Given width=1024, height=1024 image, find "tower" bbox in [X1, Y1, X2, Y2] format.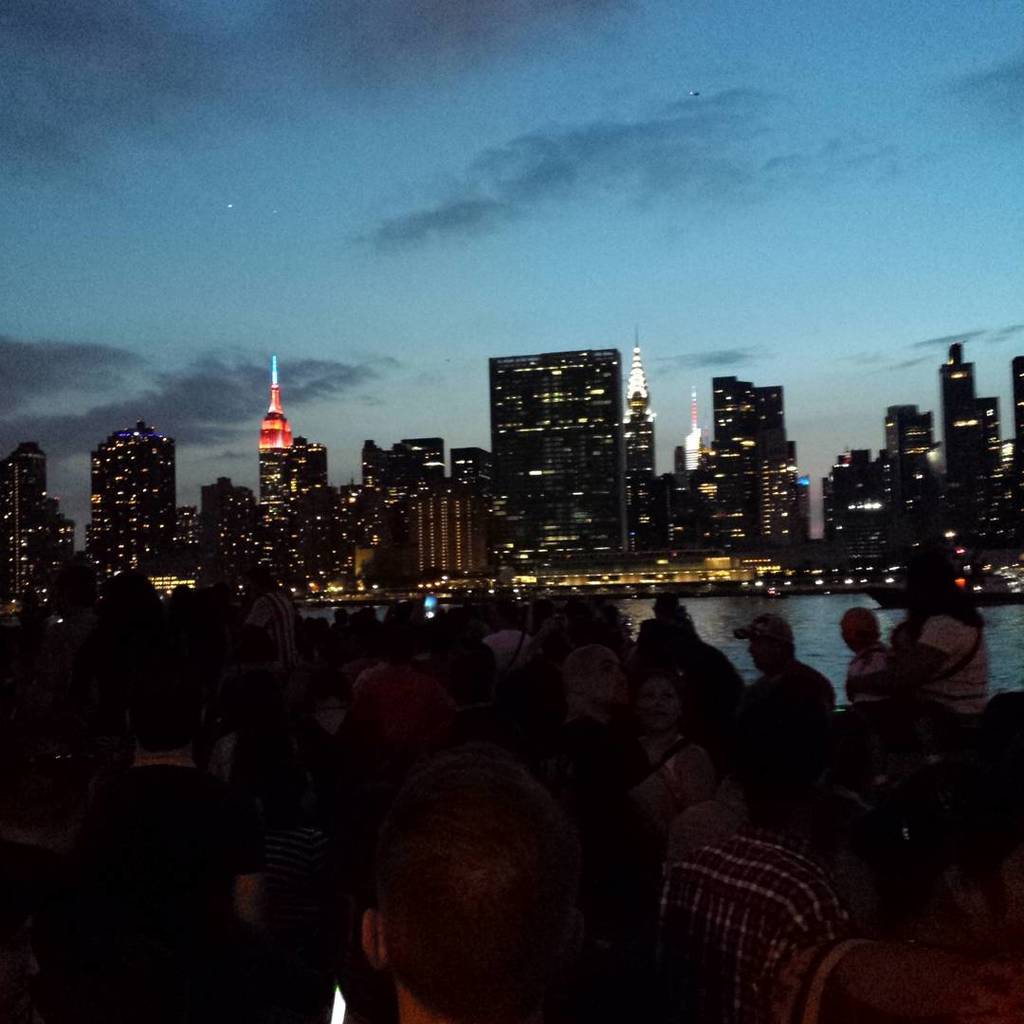
[417, 466, 486, 577].
